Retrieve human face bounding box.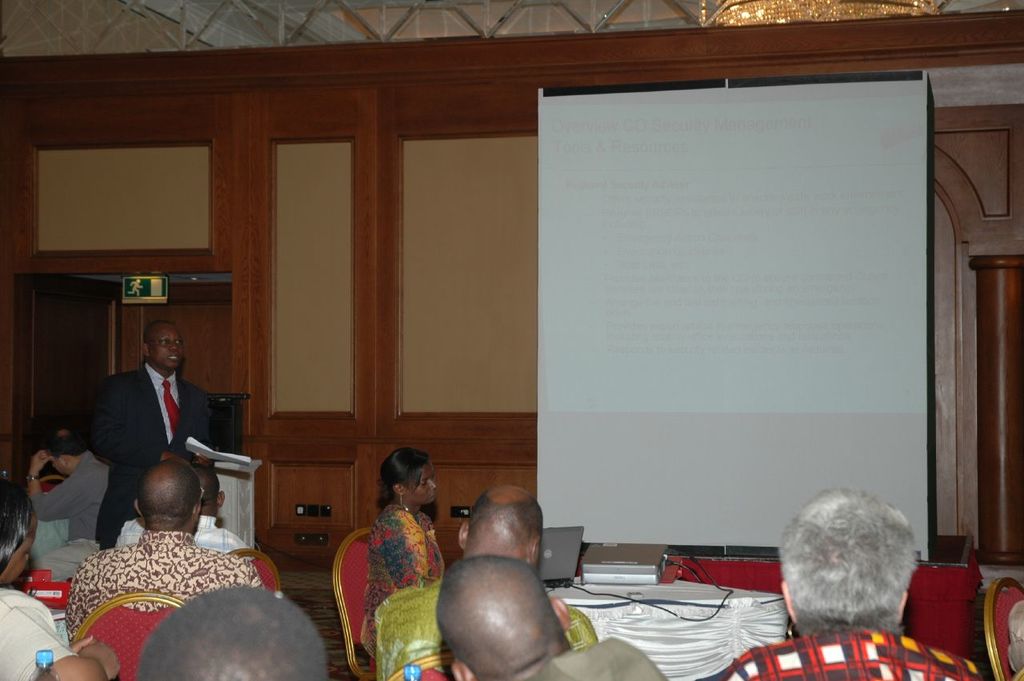
Bounding box: [408, 459, 441, 510].
